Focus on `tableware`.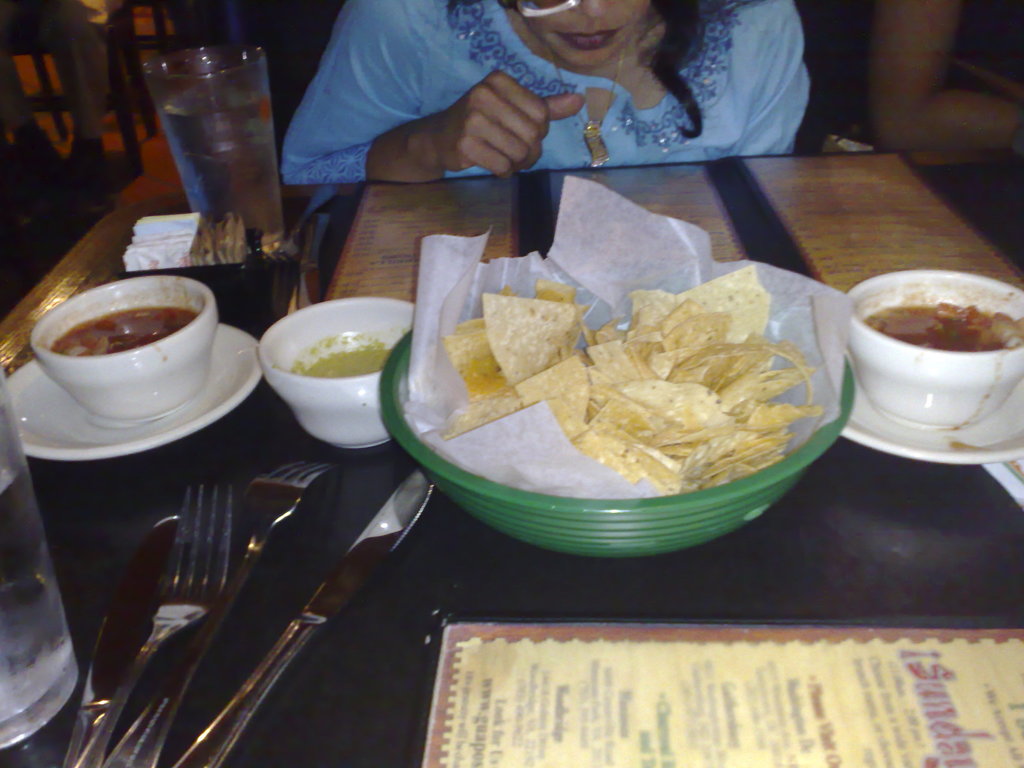
Focused at crop(103, 462, 335, 767).
